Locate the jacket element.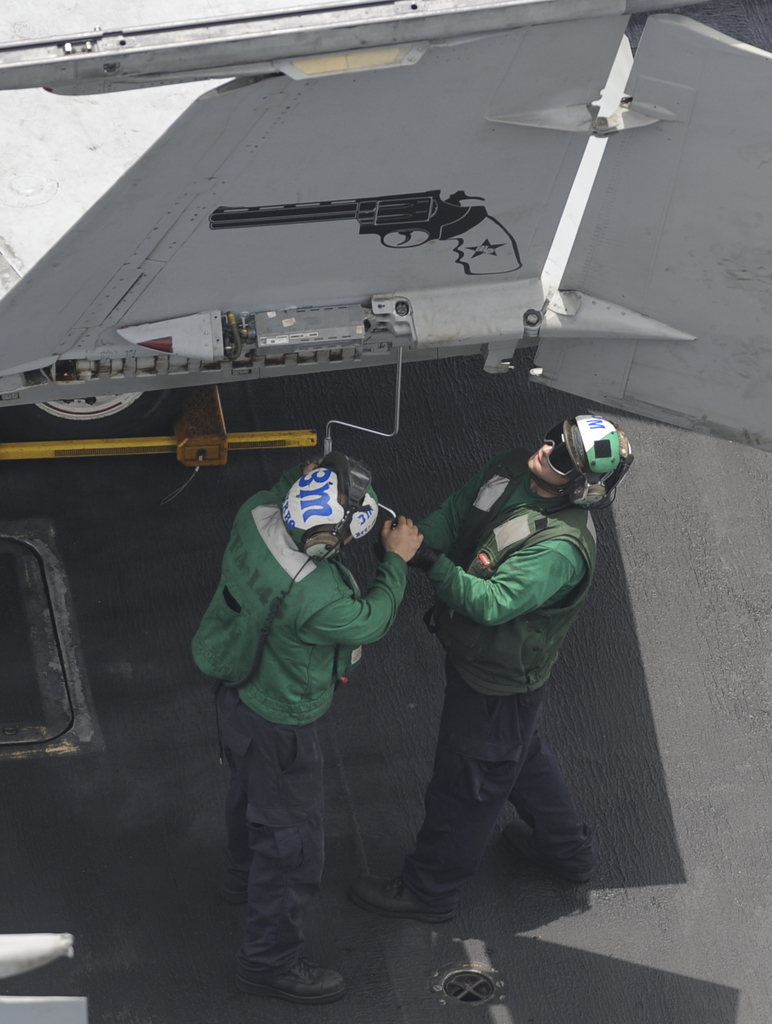
Element bbox: detection(423, 457, 597, 694).
